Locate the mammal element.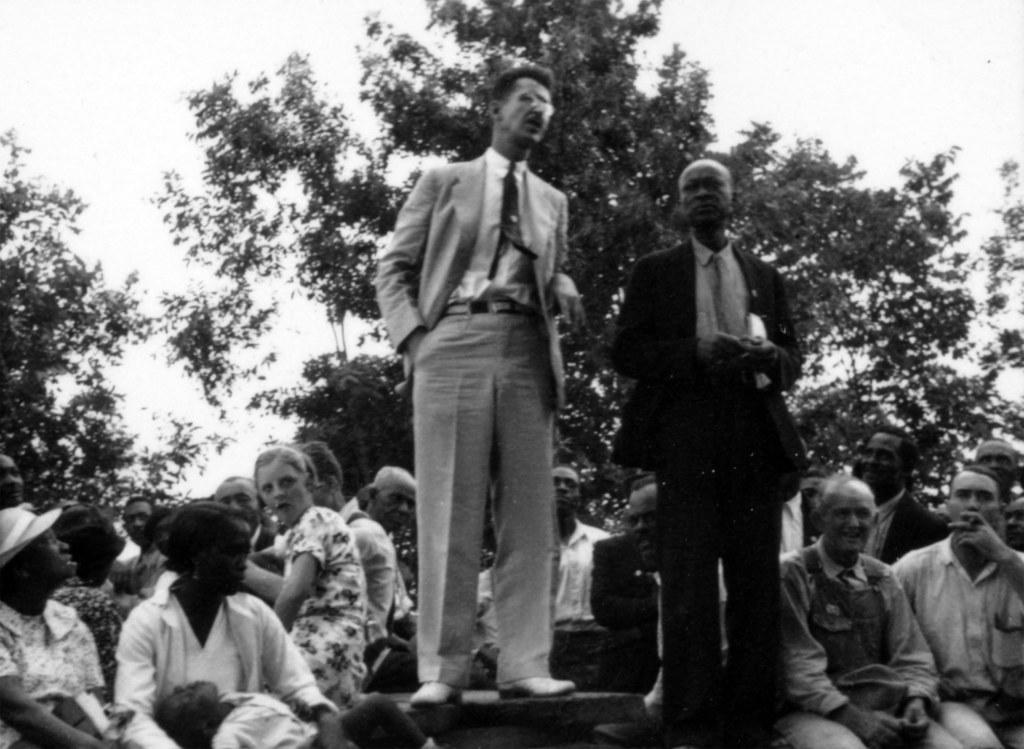
Element bbox: (356,462,429,620).
